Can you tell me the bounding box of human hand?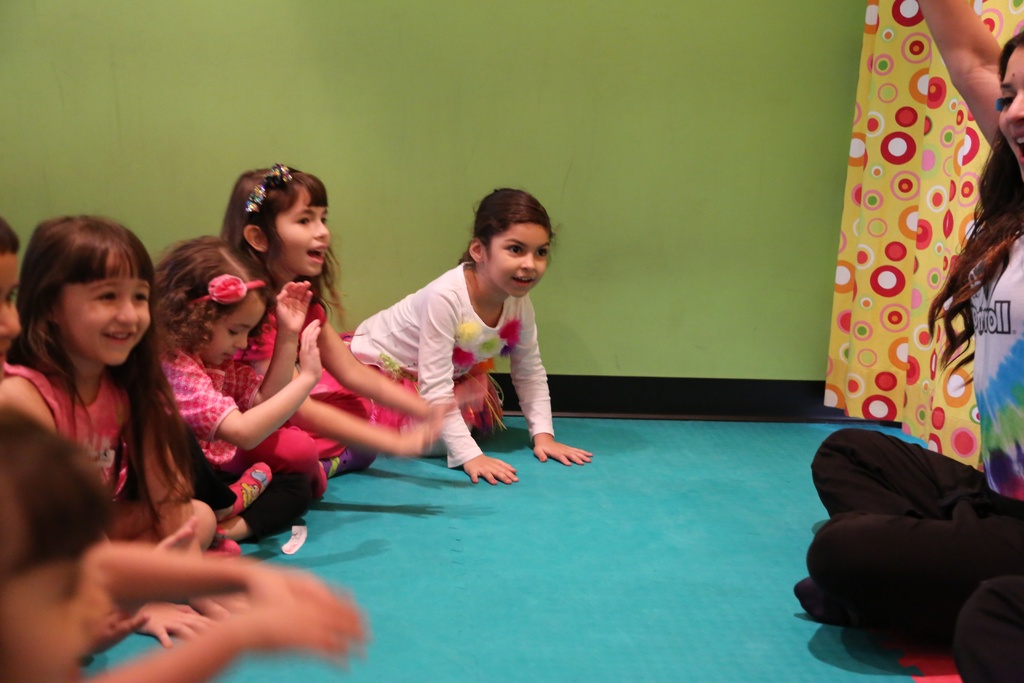
{"left": 154, "top": 518, "right": 198, "bottom": 557}.
